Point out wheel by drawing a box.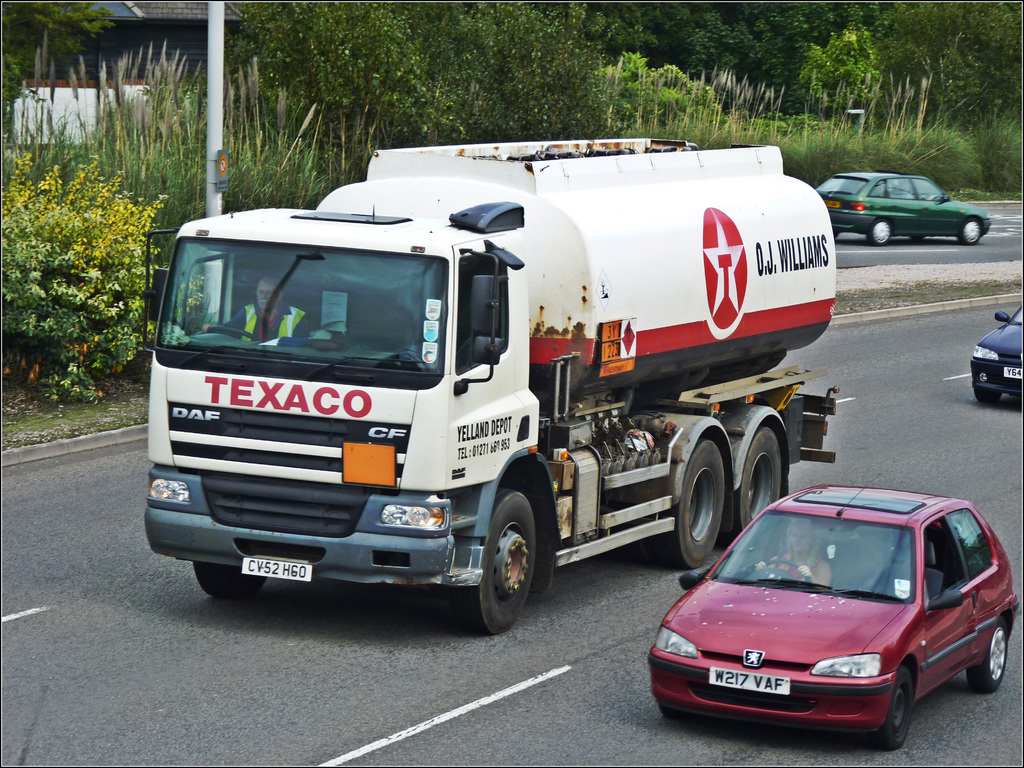
(left=973, top=390, right=1003, bottom=406).
